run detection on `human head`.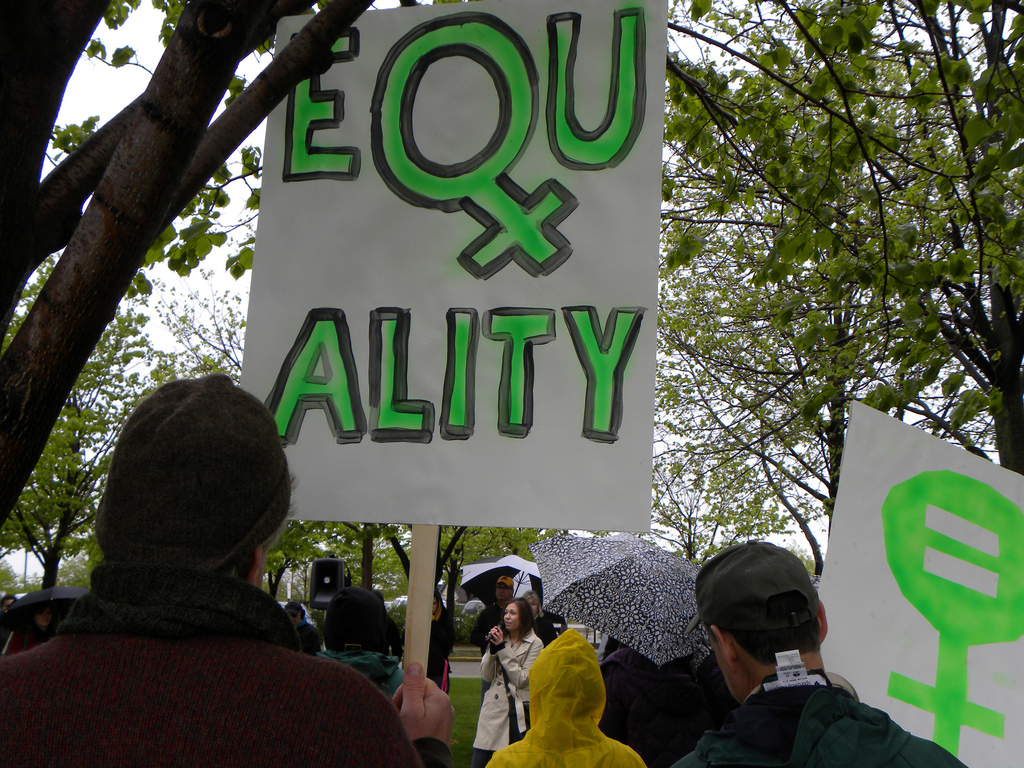
Result: 92 374 297 584.
